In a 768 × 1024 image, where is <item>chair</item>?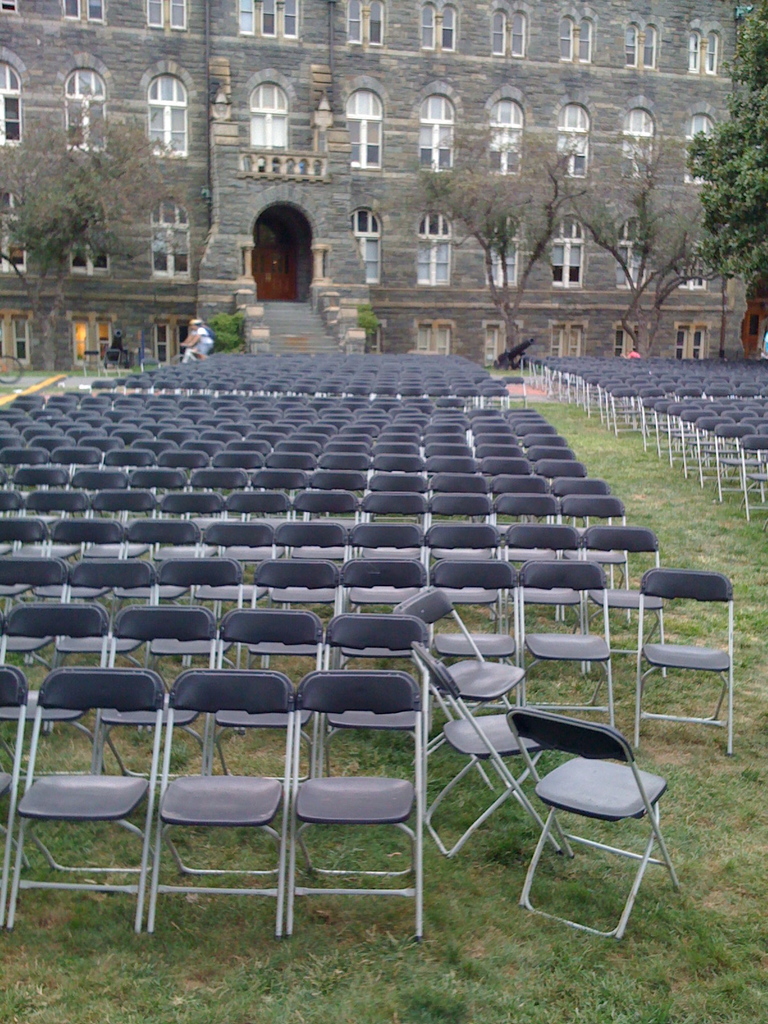
366 473 427 492.
